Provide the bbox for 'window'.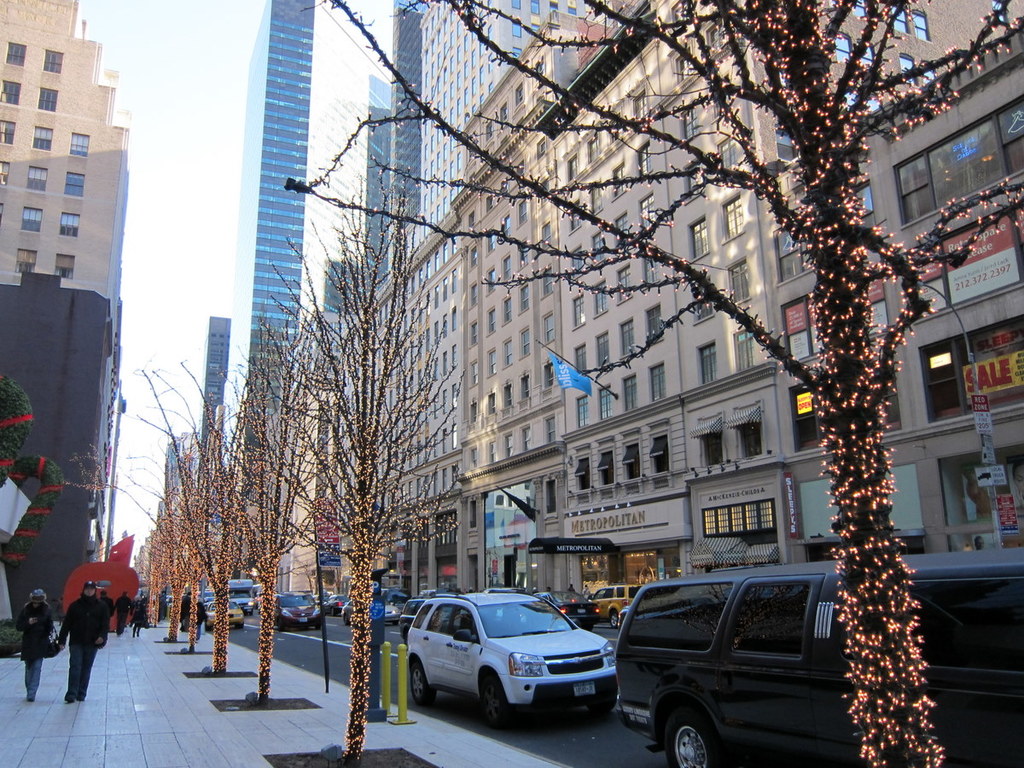
l=633, t=88, r=648, b=122.
